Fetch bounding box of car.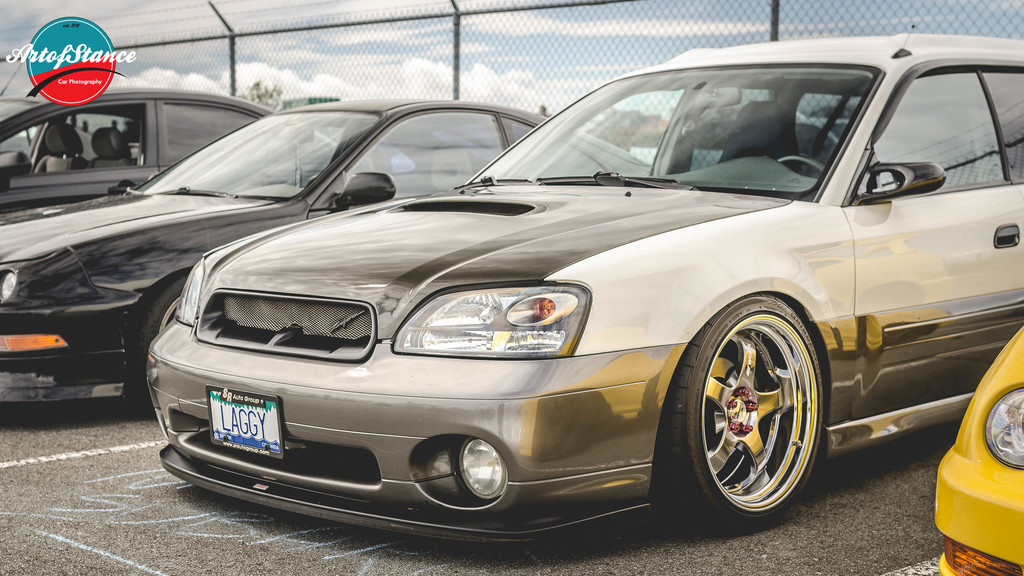
Bbox: (left=0, top=79, right=342, bottom=221).
